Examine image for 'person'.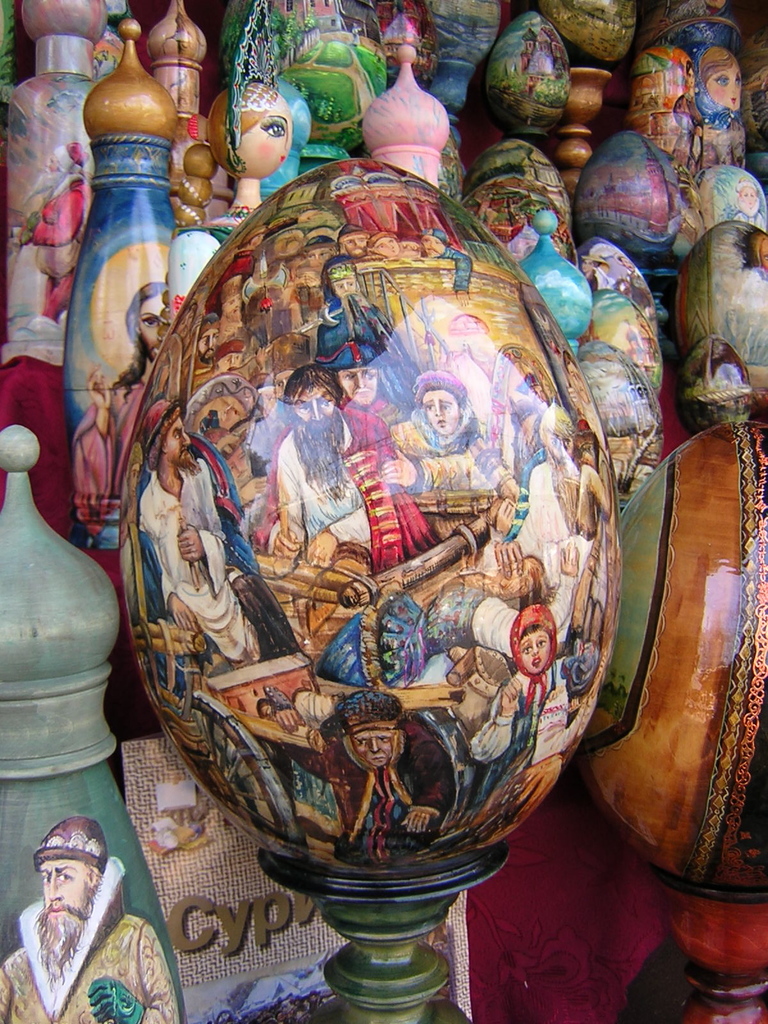
Examination result: detection(465, 605, 594, 853).
